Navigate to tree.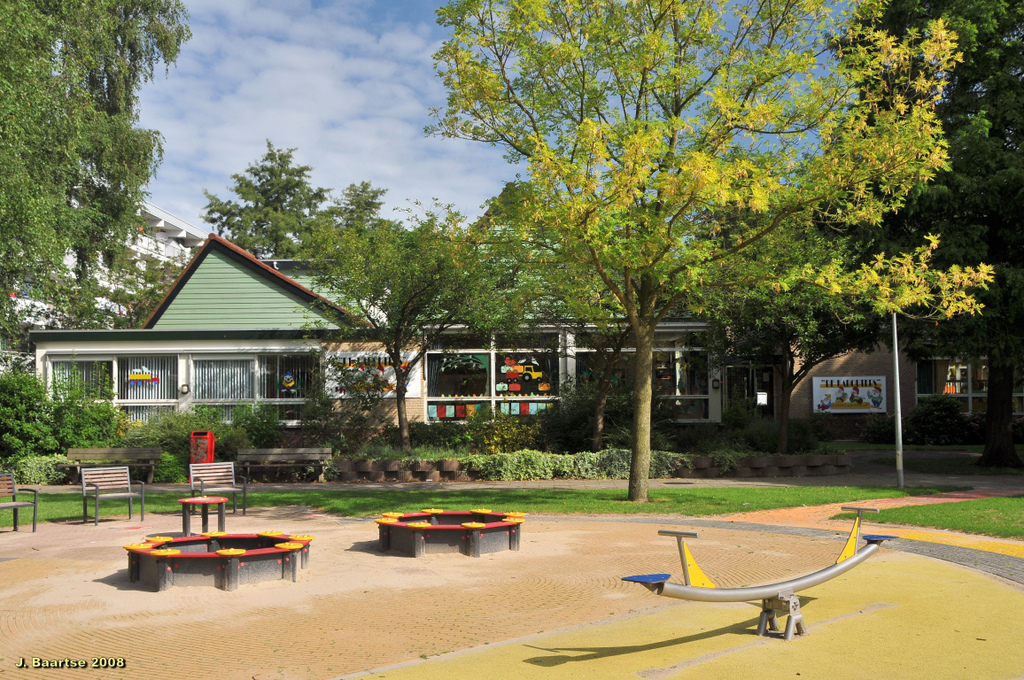
Navigation target: locate(367, 14, 979, 500).
